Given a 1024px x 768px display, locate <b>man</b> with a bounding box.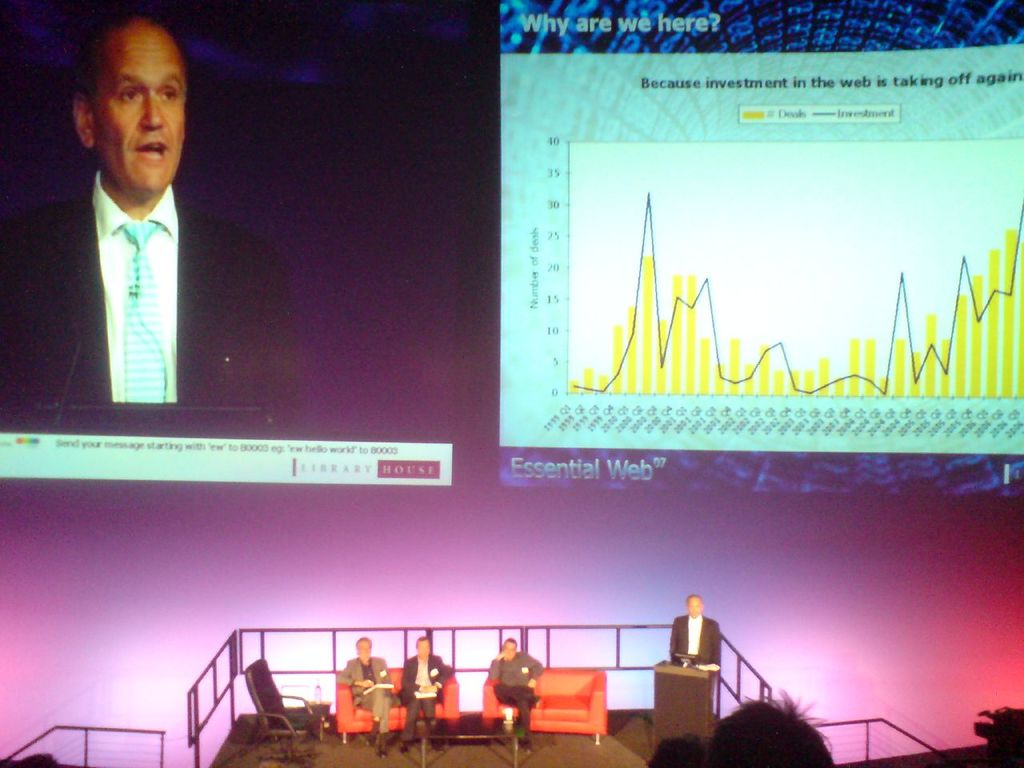
Located: rect(491, 639, 546, 742).
